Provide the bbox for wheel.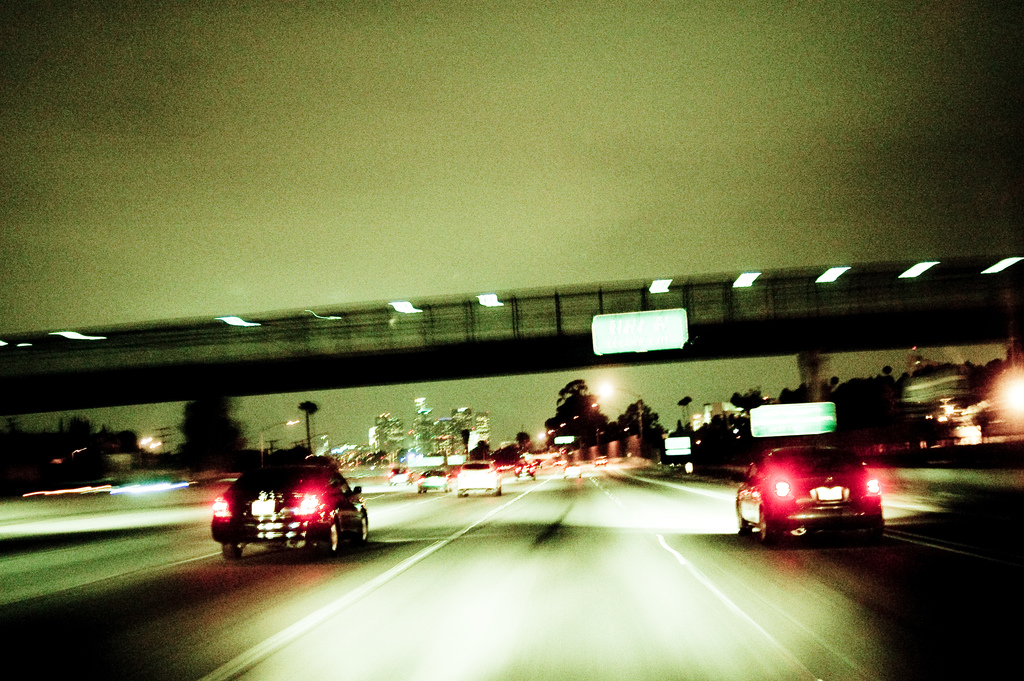
(735, 500, 754, 536).
